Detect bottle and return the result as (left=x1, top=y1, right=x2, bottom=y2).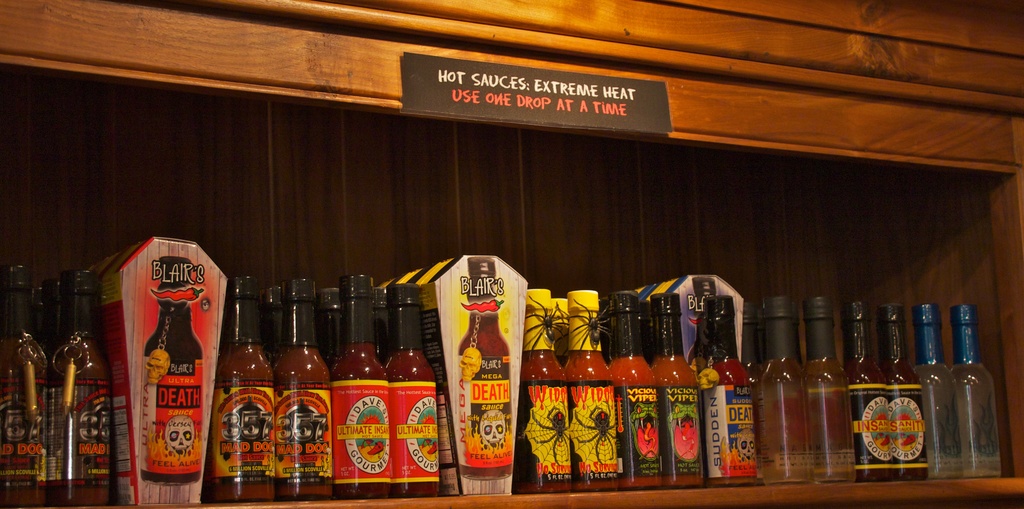
(left=333, top=272, right=388, bottom=497).
